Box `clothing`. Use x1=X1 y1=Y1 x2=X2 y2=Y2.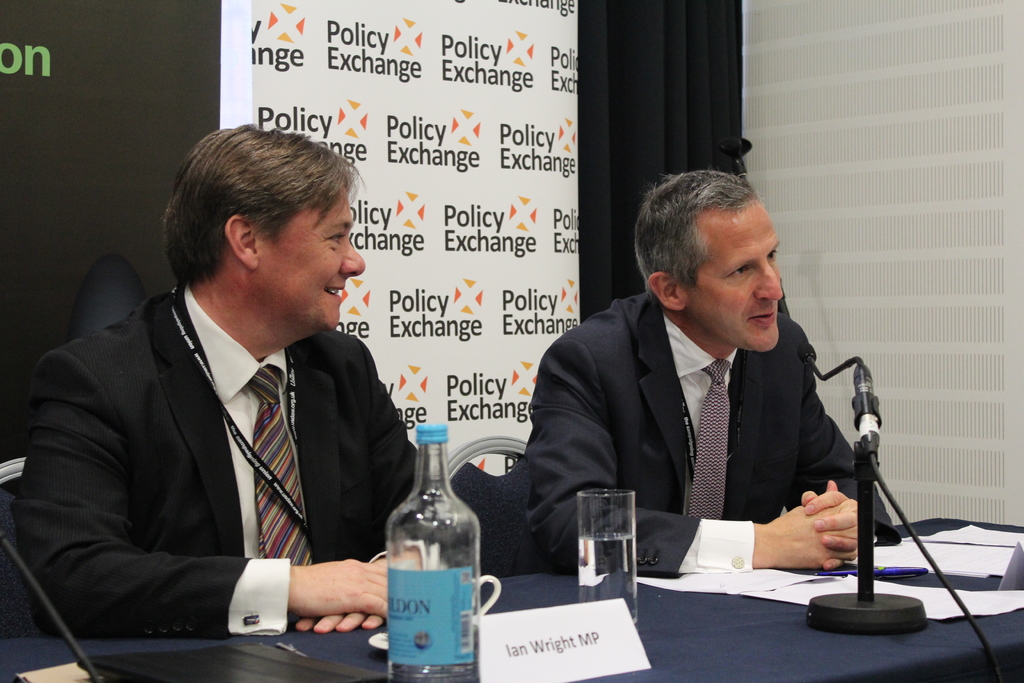
x1=10 y1=276 x2=422 y2=641.
